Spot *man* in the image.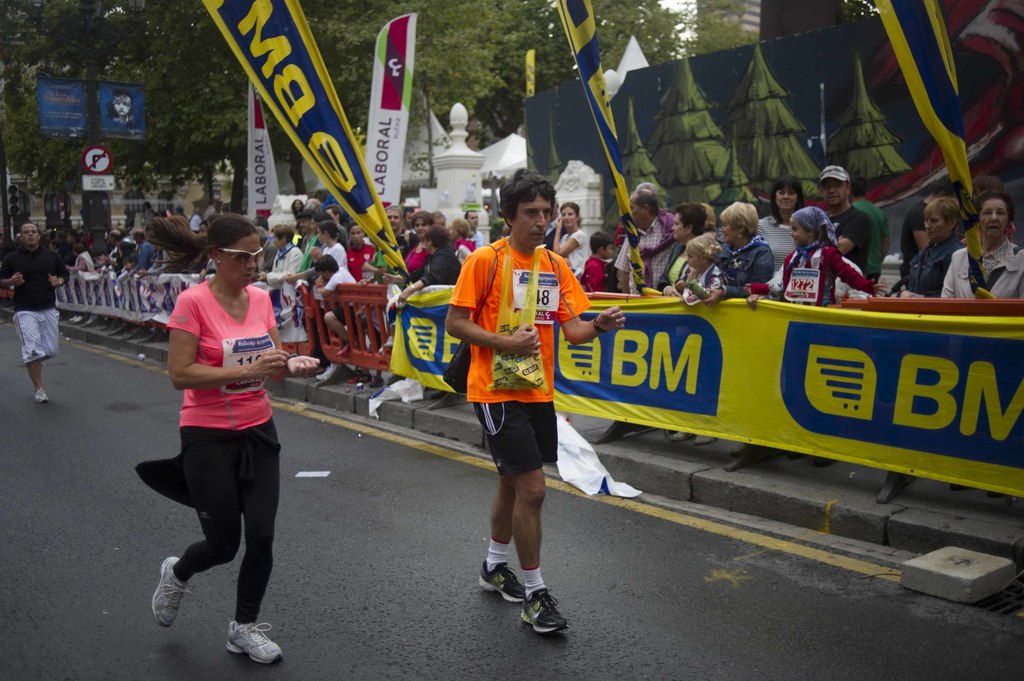
*man* found at l=1, t=224, r=53, b=403.
